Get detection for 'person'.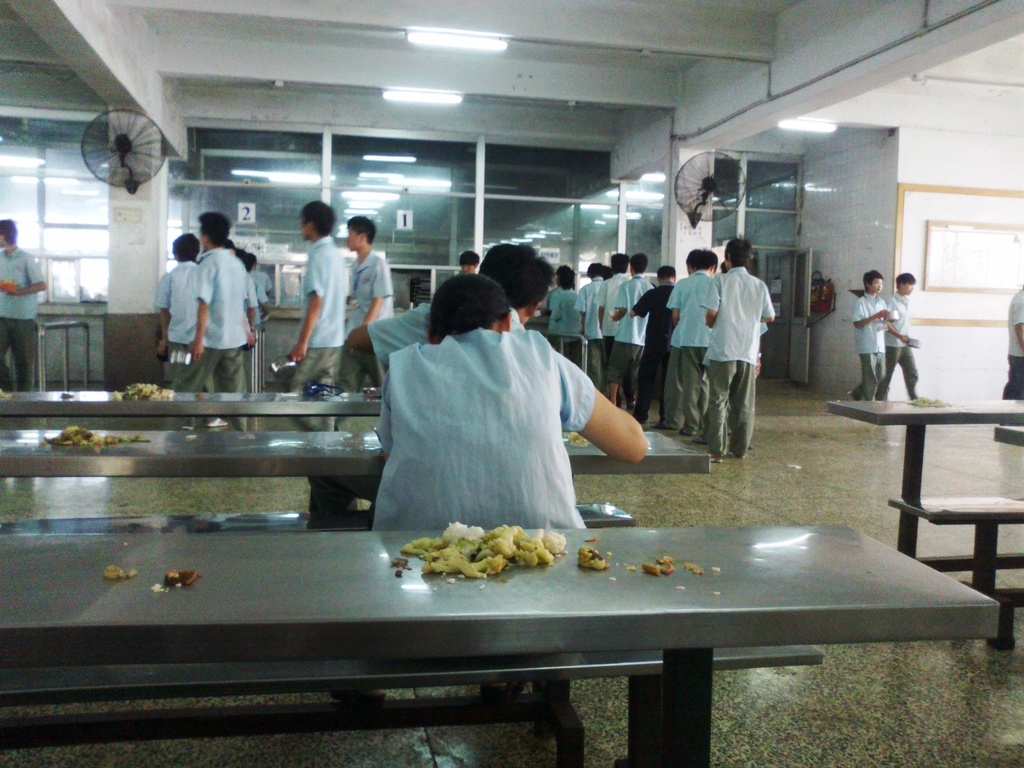
Detection: BBox(453, 248, 478, 280).
